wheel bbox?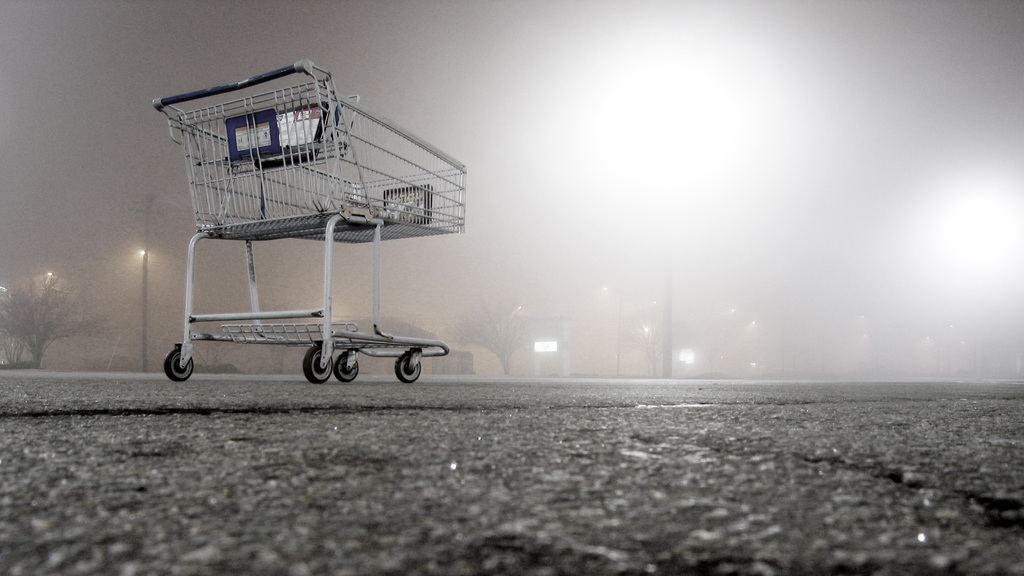
bbox(397, 353, 421, 380)
